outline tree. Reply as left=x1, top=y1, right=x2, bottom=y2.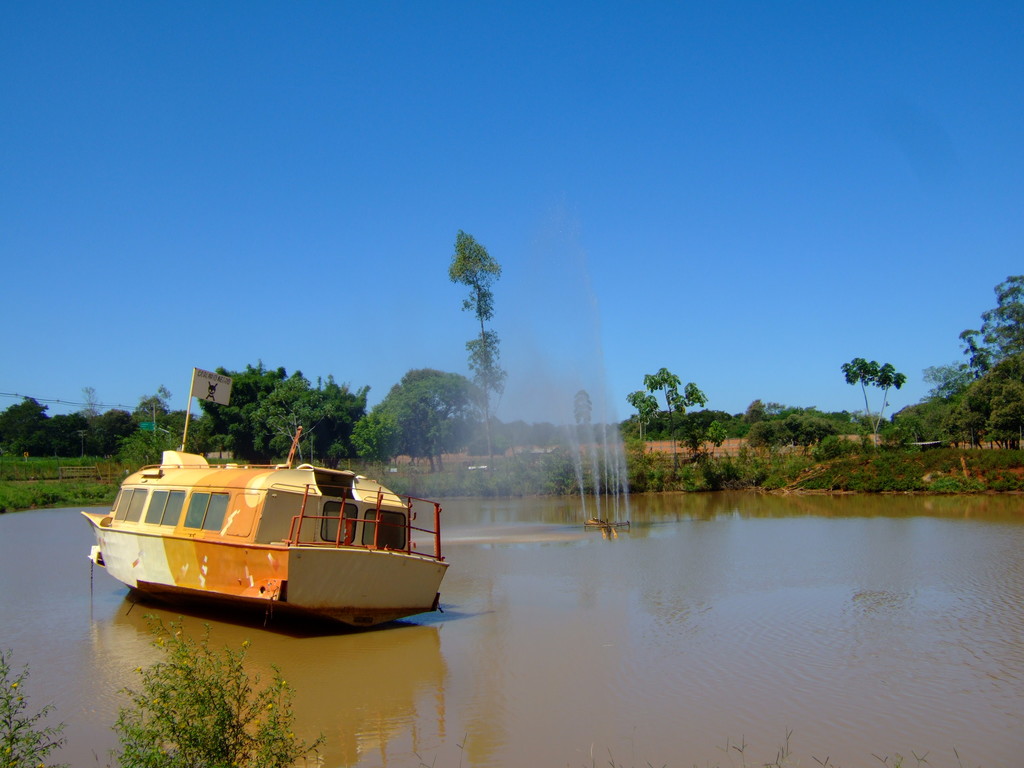
left=843, top=352, right=913, bottom=438.
